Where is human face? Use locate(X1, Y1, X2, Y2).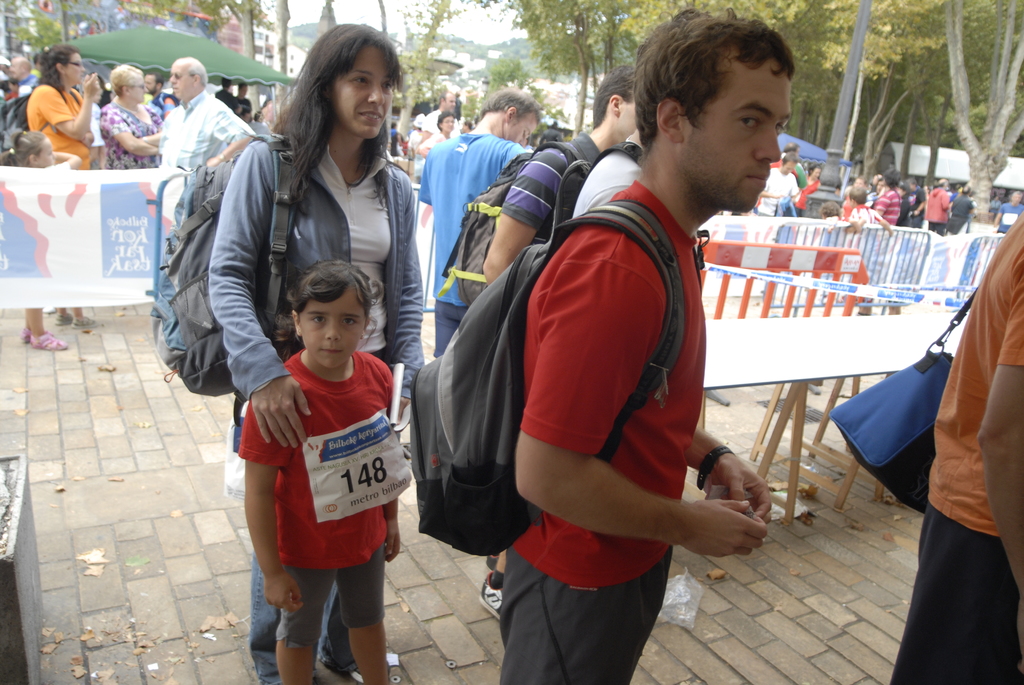
locate(65, 51, 85, 84).
